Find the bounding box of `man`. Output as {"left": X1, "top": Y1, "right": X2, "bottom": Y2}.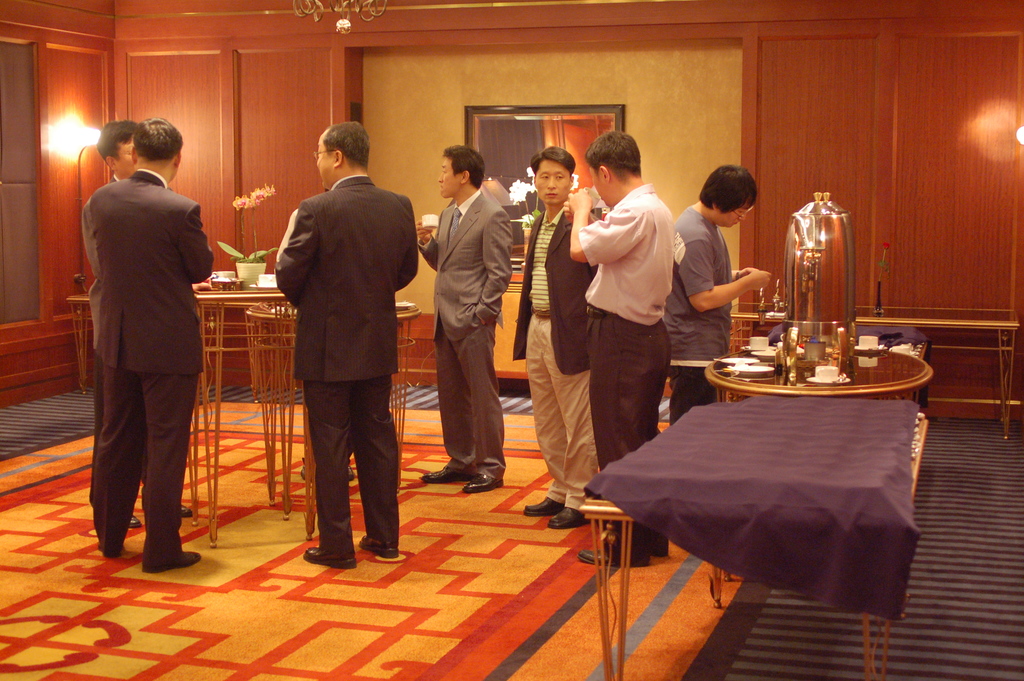
{"left": 273, "top": 120, "right": 423, "bottom": 571}.
